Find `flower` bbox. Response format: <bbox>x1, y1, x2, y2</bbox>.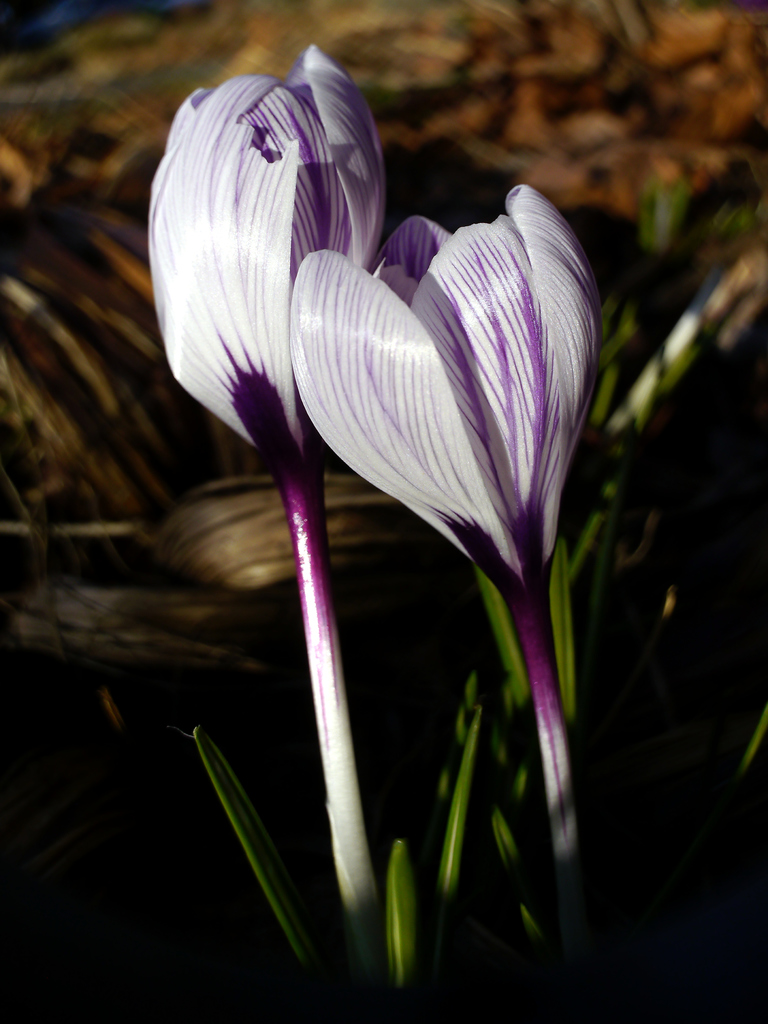
<bbox>139, 48, 440, 515</bbox>.
